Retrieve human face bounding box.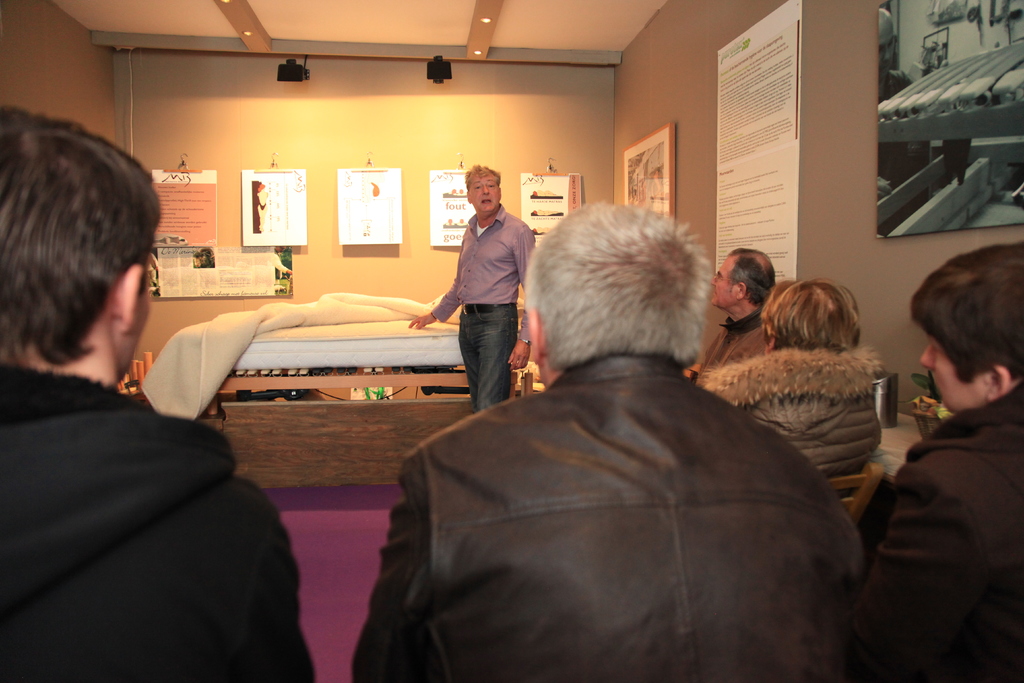
Bounding box: region(918, 330, 984, 410).
